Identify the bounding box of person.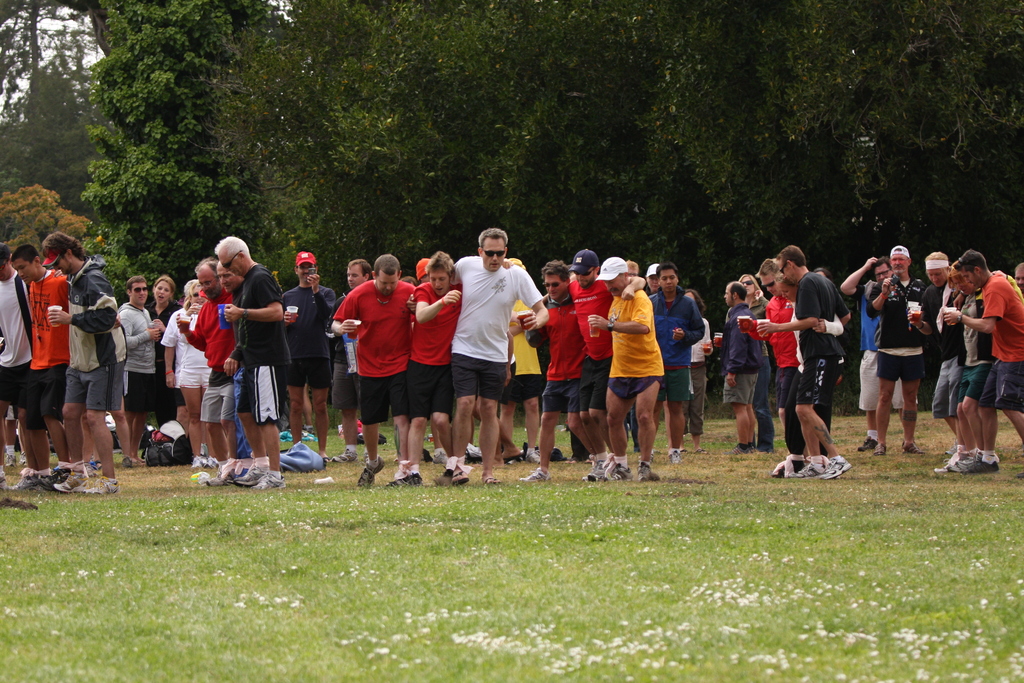
rect(490, 289, 539, 458).
